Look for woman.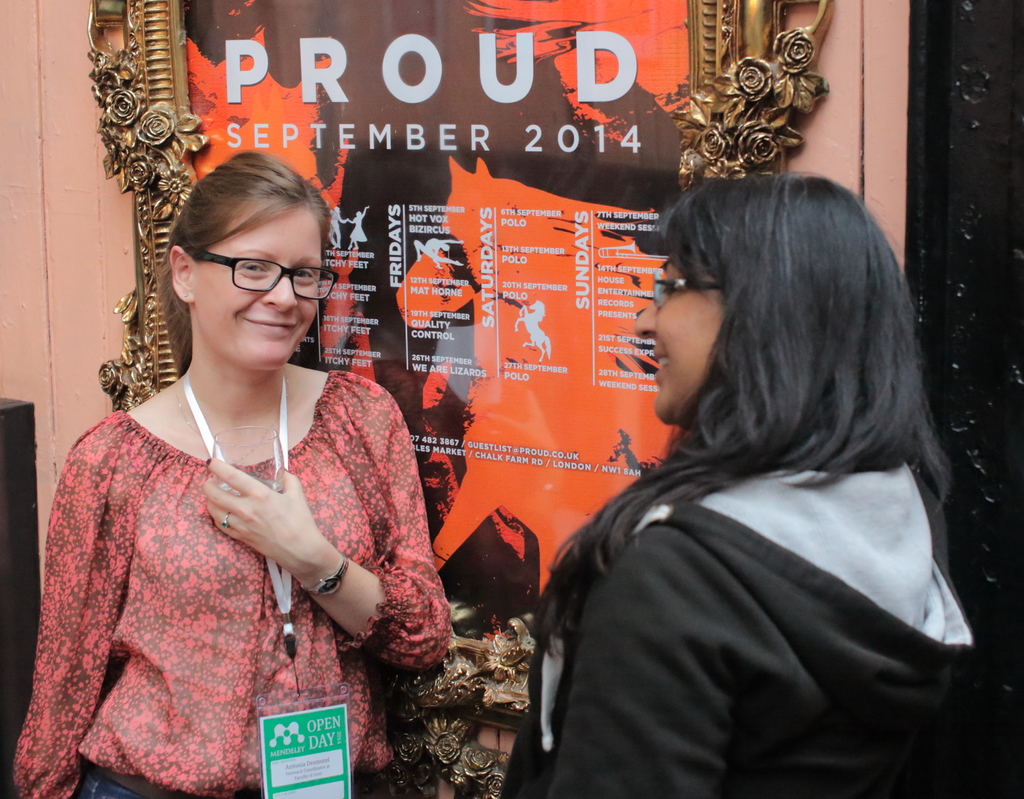
Found: [x1=33, y1=145, x2=430, y2=798].
